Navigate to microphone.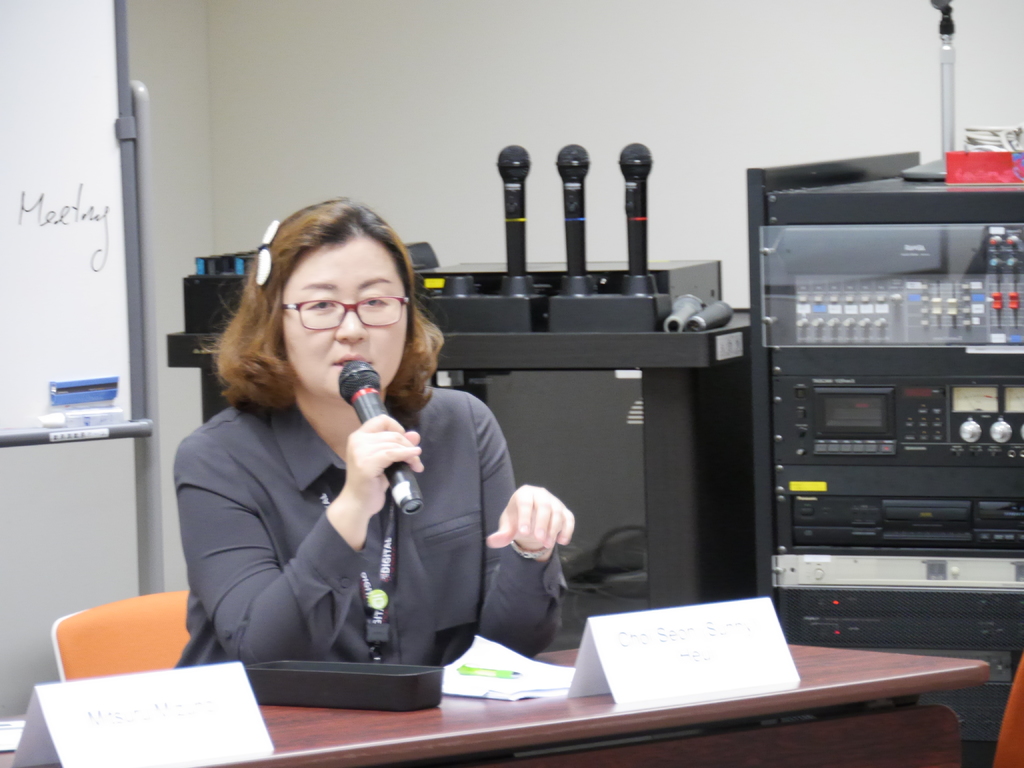
Navigation target: bbox=[555, 141, 593, 275].
